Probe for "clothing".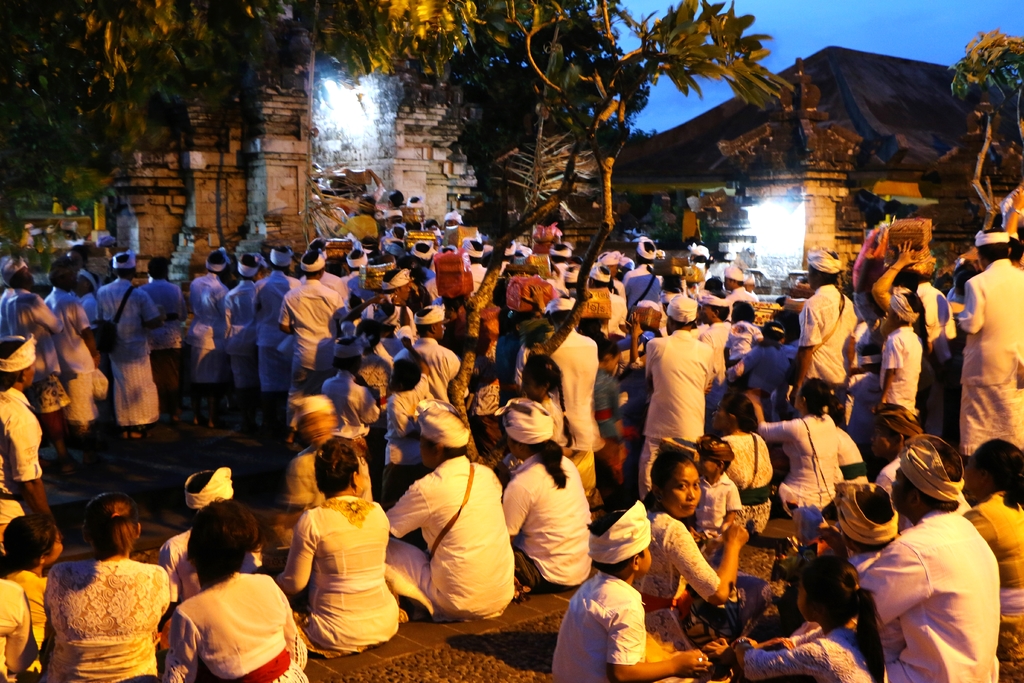
Probe result: box=[381, 372, 456, 518].
